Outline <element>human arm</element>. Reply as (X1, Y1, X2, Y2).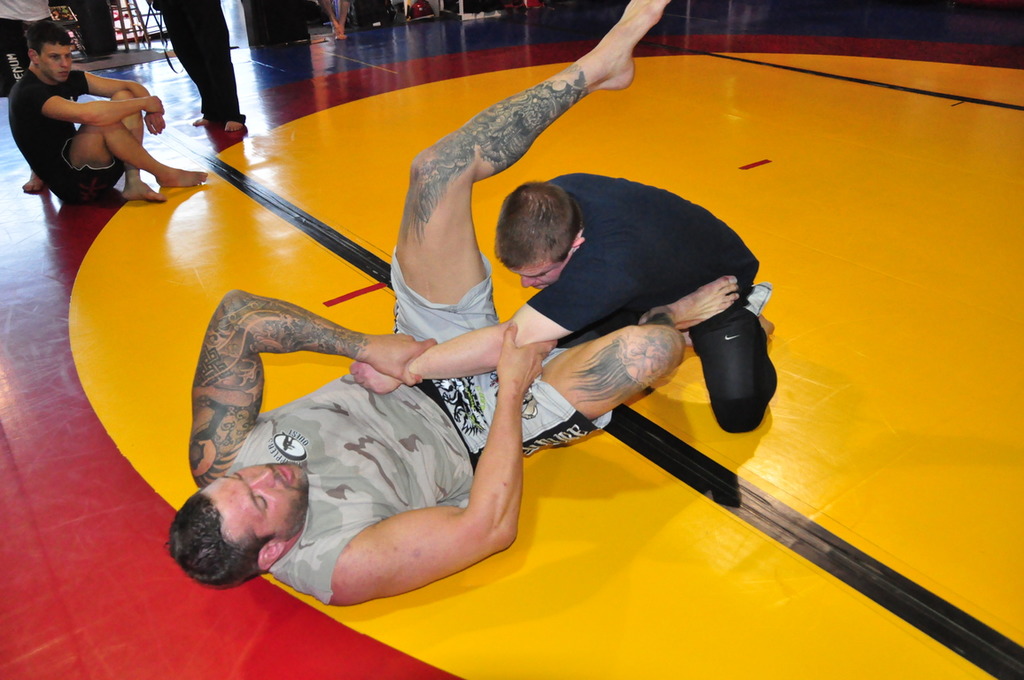
(185, 280, 440, 488).
